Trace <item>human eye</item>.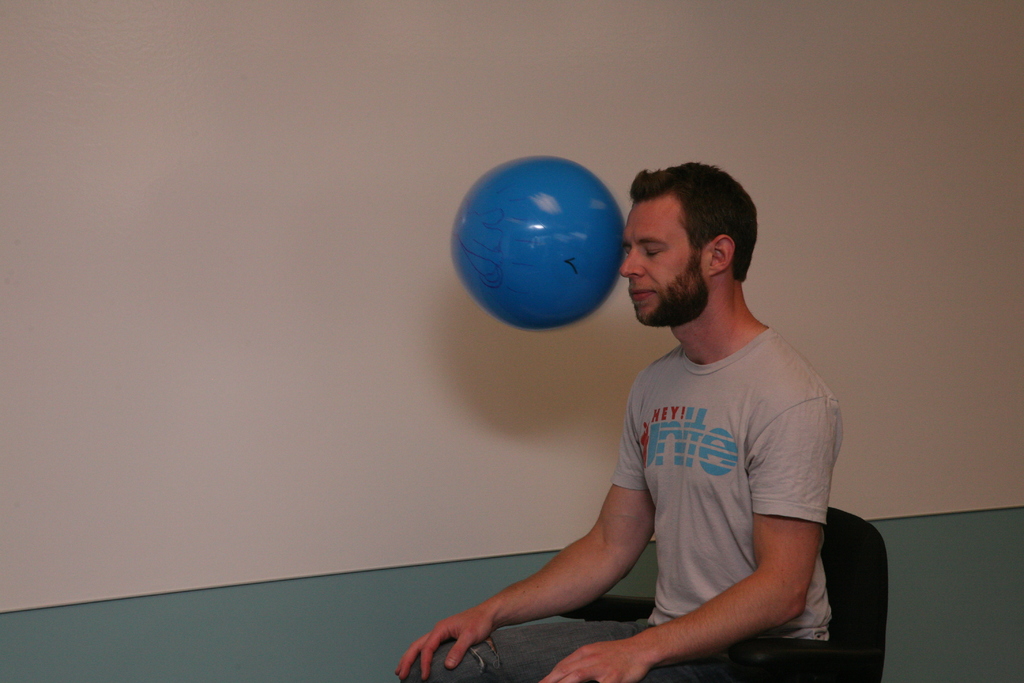
Traced to (x1=641, y1=242, x2=662, y2=259).
